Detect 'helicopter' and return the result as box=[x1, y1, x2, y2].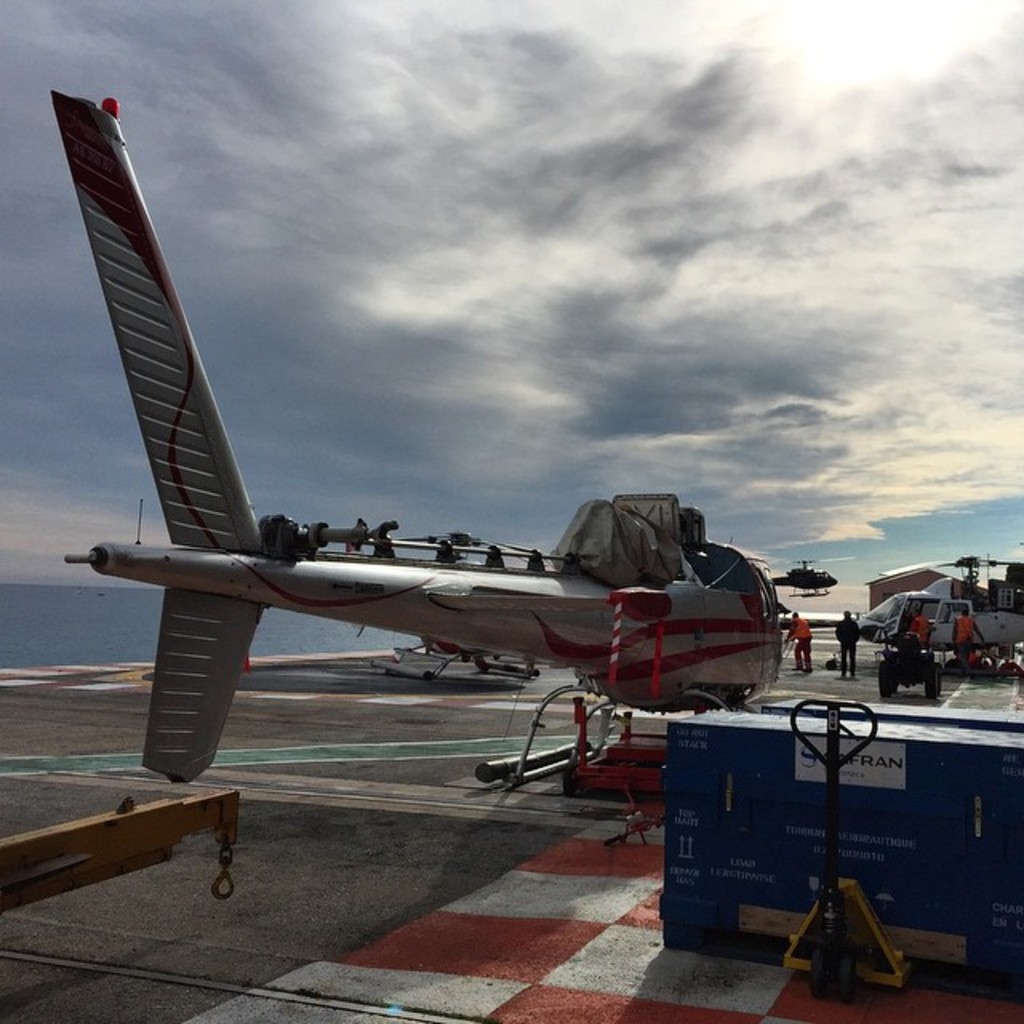
box=[0, 178, 822, 811].
